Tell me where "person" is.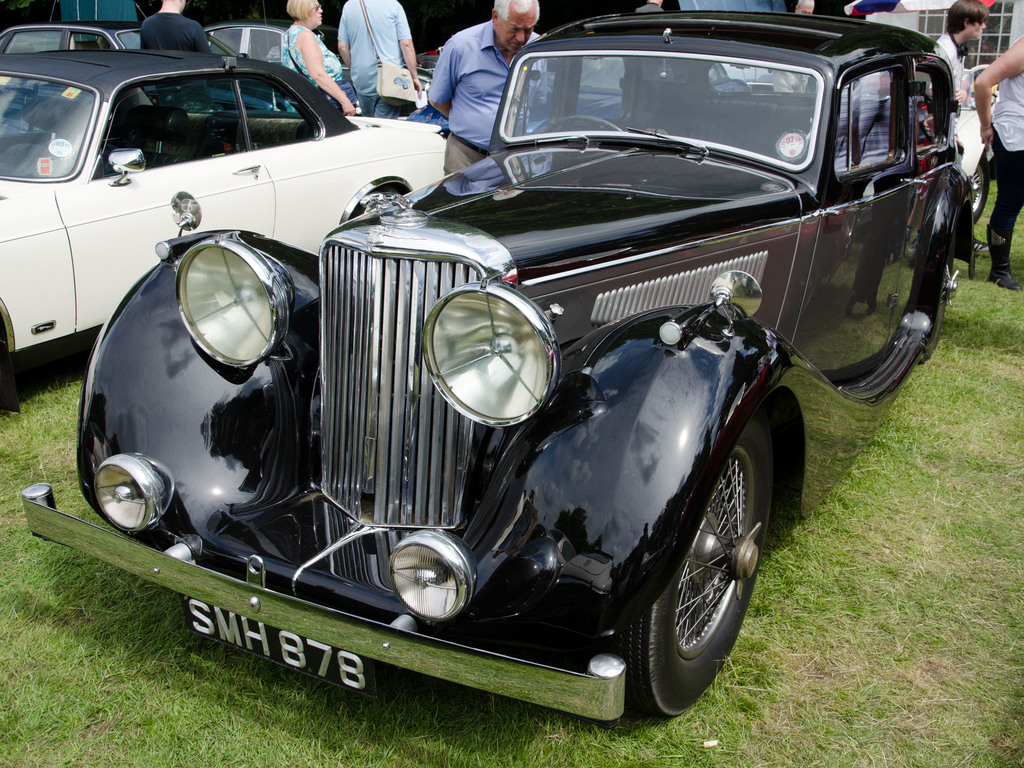
"person" is at Rect(404, 13, 540, 168).
